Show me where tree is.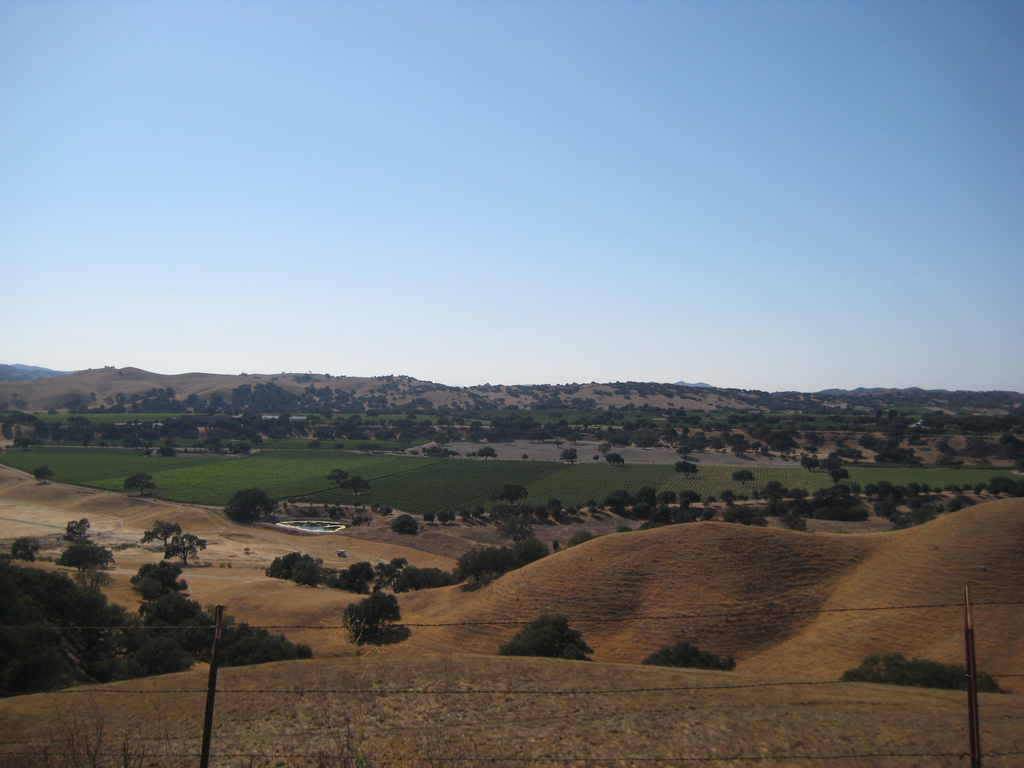
tree is at bbox(52, 533, 115, 579).
